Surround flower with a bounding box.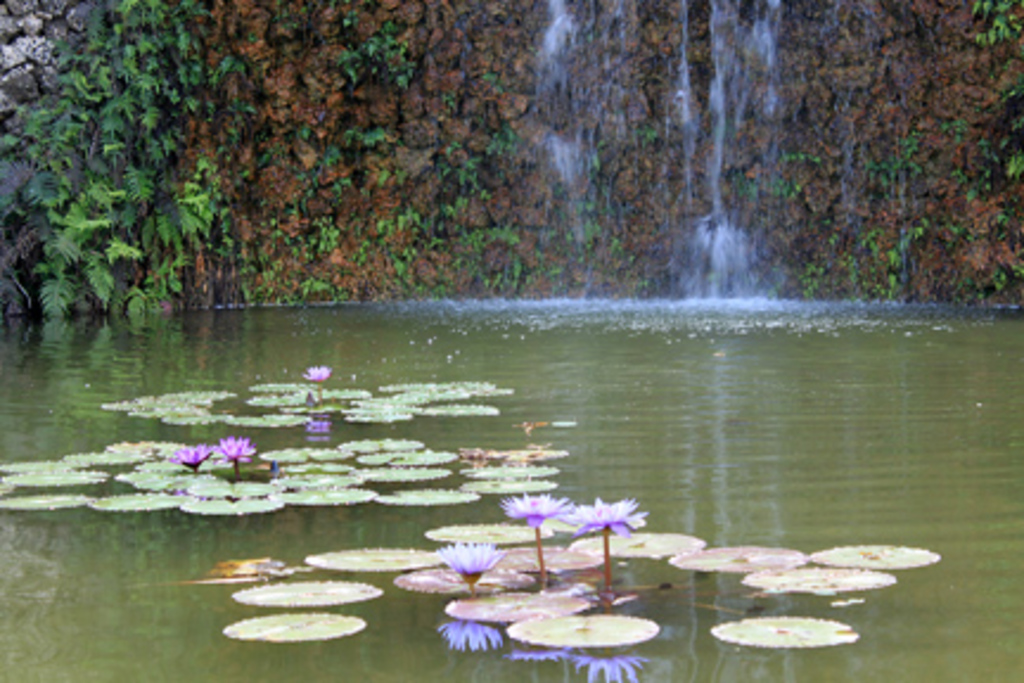
[left=166, top=439, right=211, bottom=467].
